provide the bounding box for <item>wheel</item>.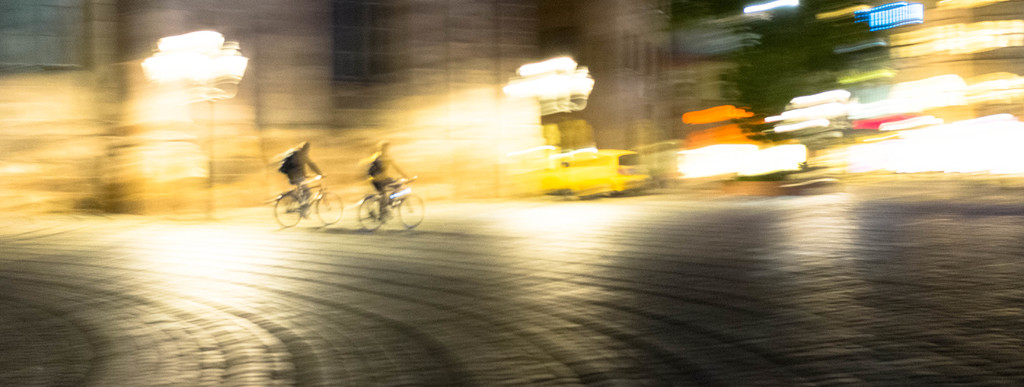
BBox(316, 192, 342, 224).
